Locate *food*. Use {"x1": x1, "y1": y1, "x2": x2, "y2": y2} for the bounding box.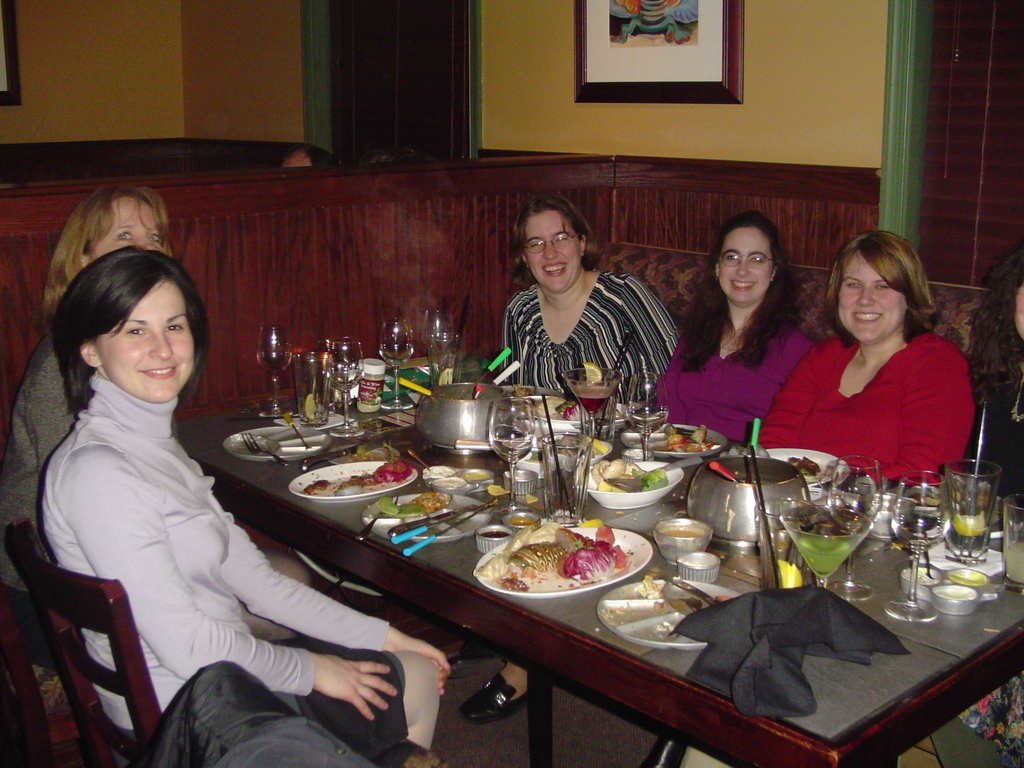
{"x1": 375, "y1": 489, "x2": 451, "y2": 520}.
